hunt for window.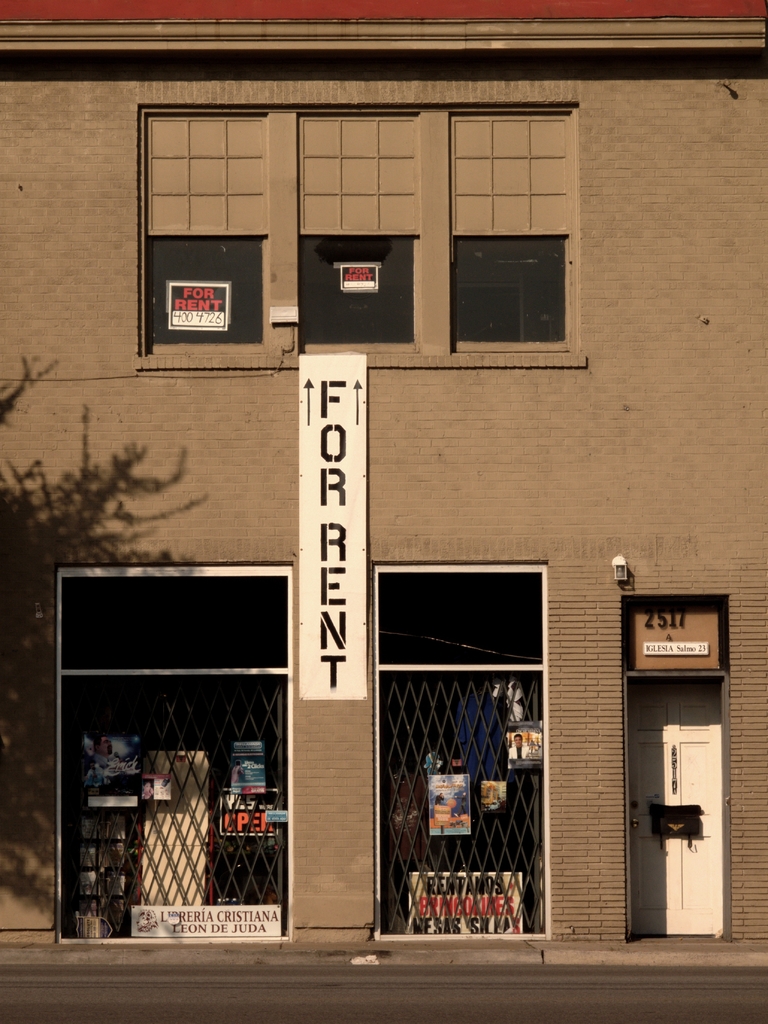
Hunted down at [296, 100, 420, 351].
